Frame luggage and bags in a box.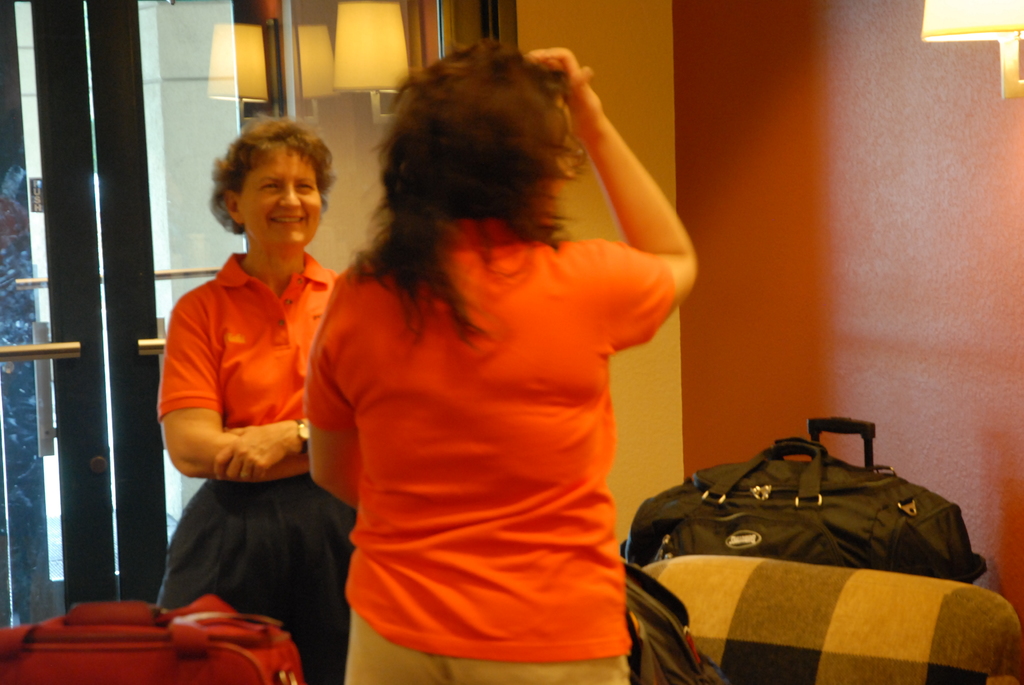
[left=616, top=433, right=989, bottom=567].
